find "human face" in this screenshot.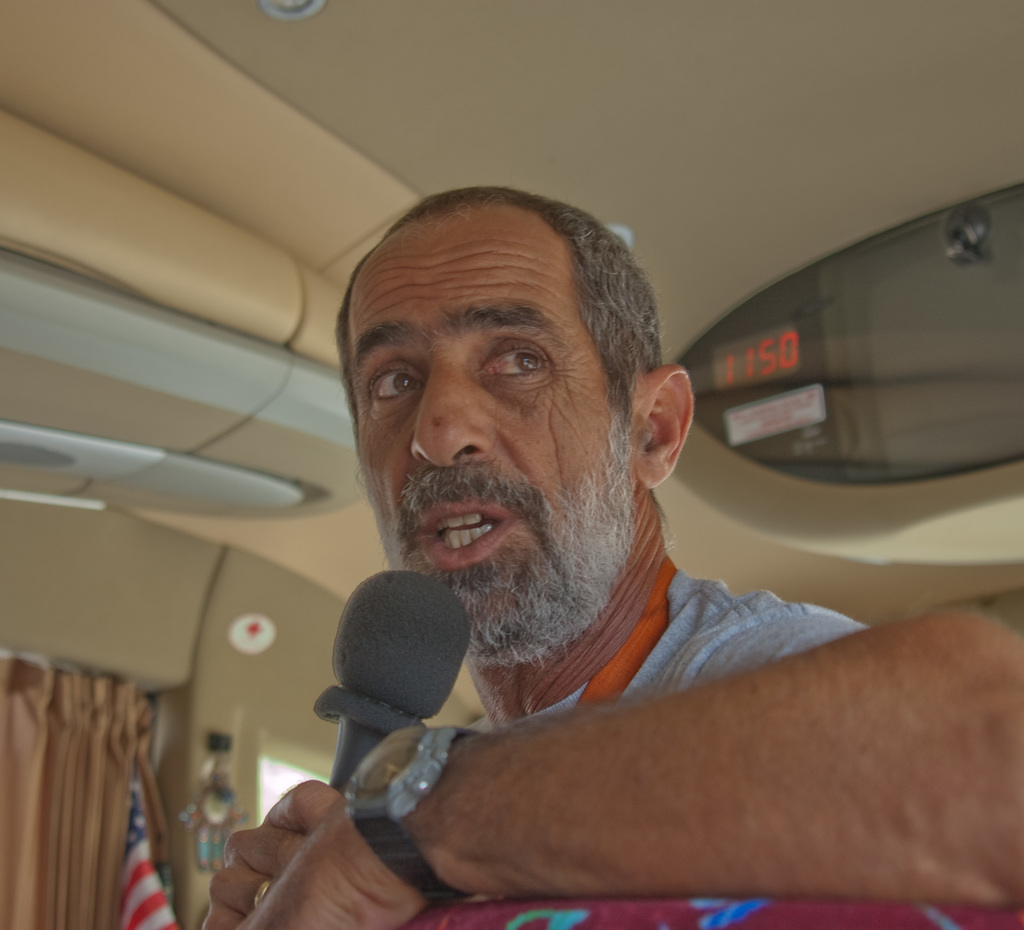
The bounding box for "human face" is 352:199:637:669.
